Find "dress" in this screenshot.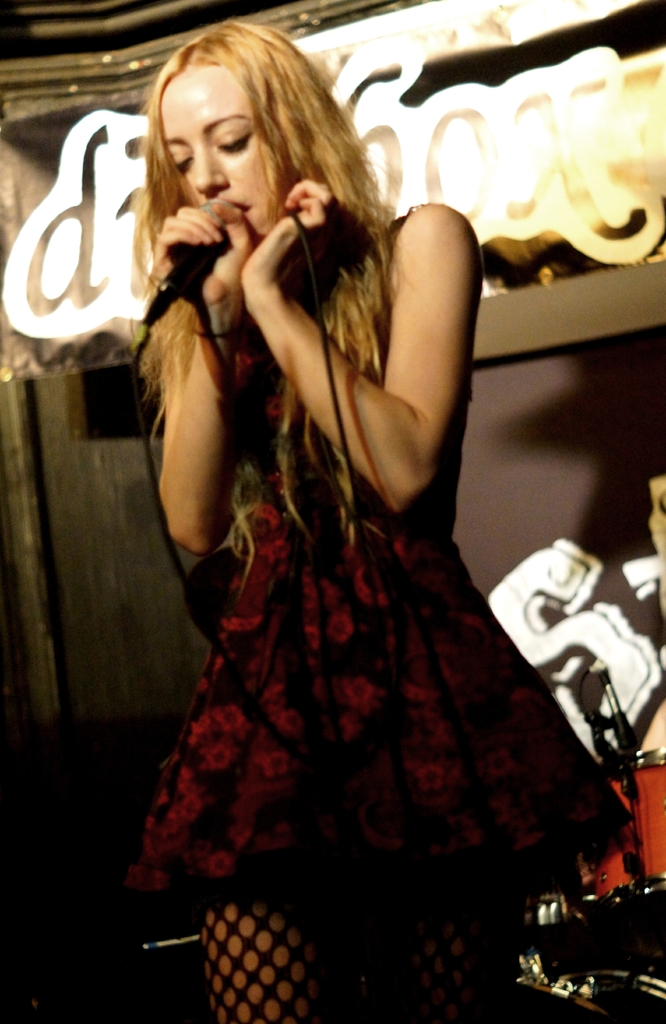
The bounding box for "dress" is detection(106, 139, 576, 957).
